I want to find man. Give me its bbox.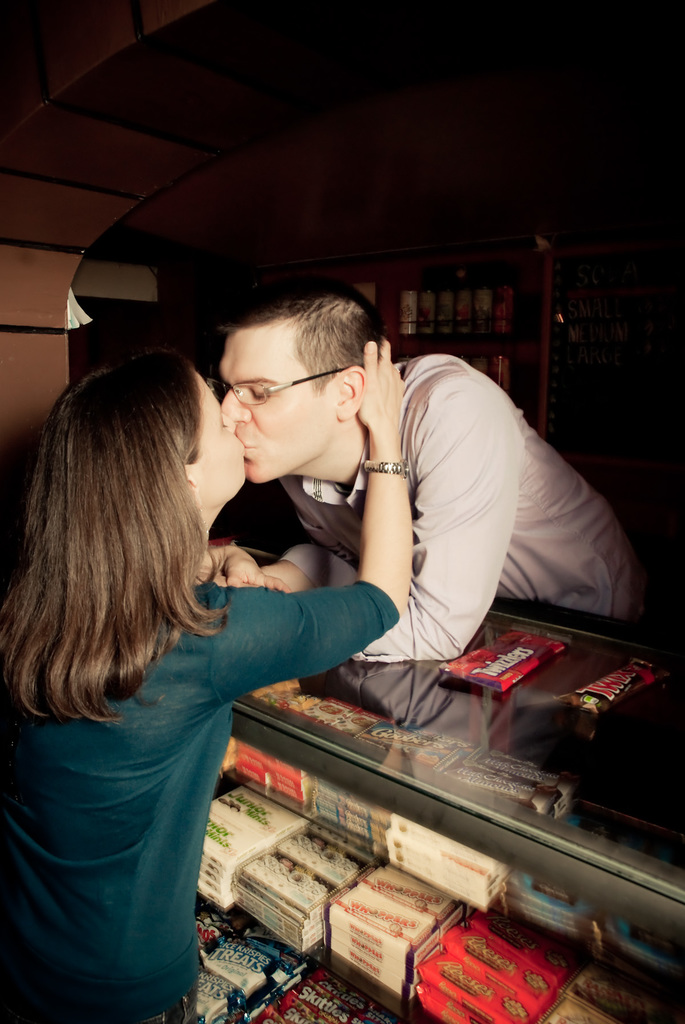
l=260, t=290, r=622, b=708.
